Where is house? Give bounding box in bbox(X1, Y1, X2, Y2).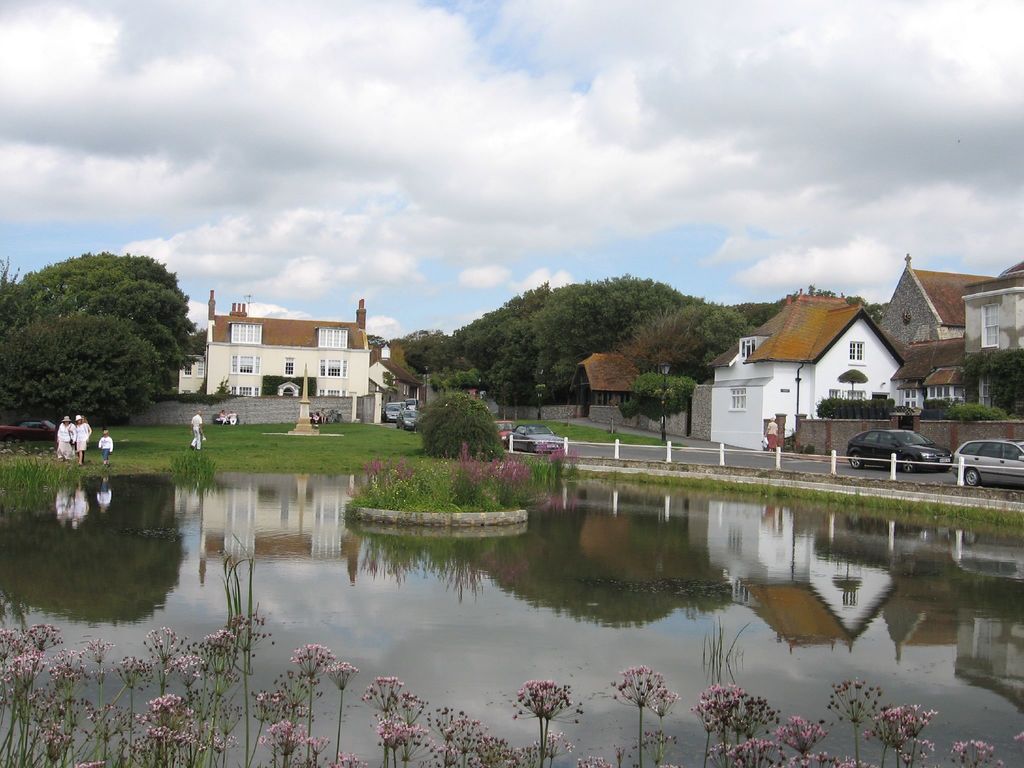
bbox(172, 292, 395, 416).
